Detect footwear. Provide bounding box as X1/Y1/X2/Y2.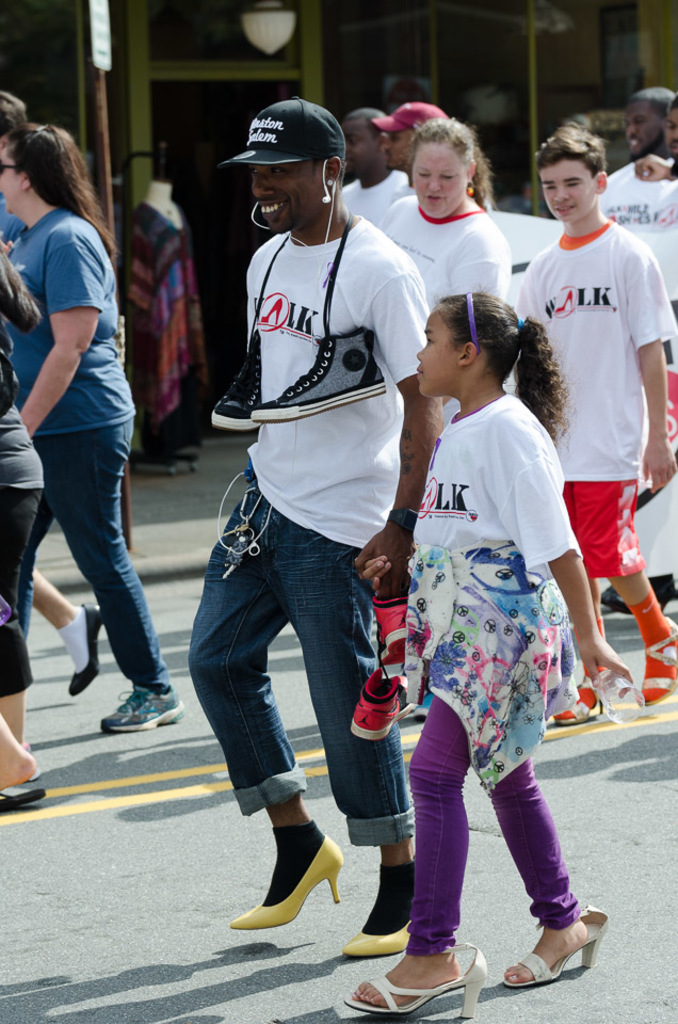
94/686/190/729.
